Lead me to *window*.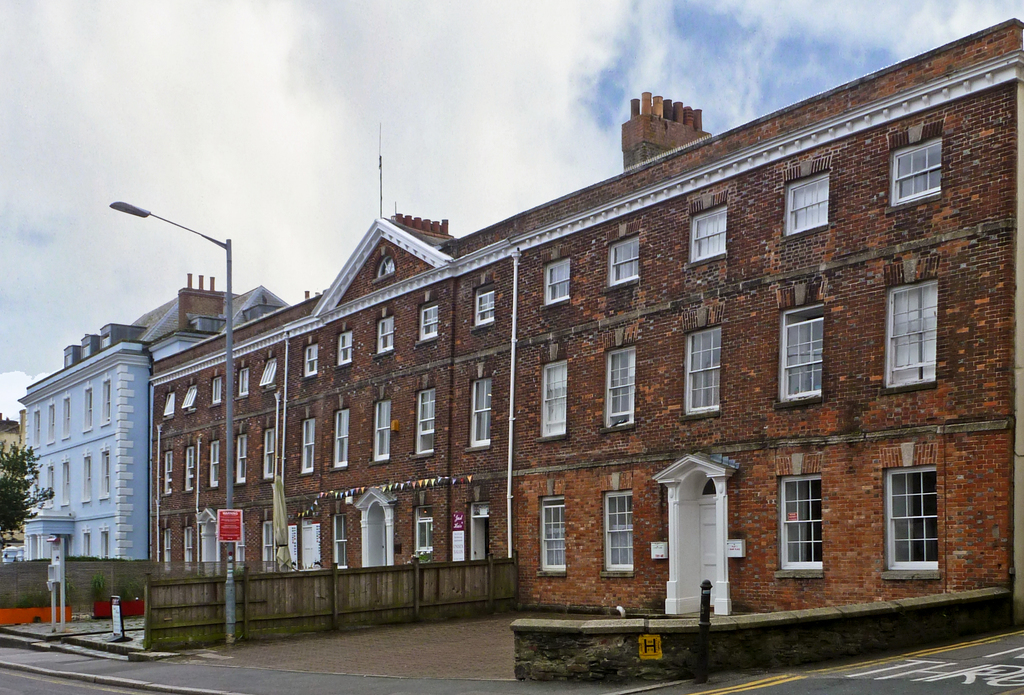
Lead to box(61, 462, 72, 503).
